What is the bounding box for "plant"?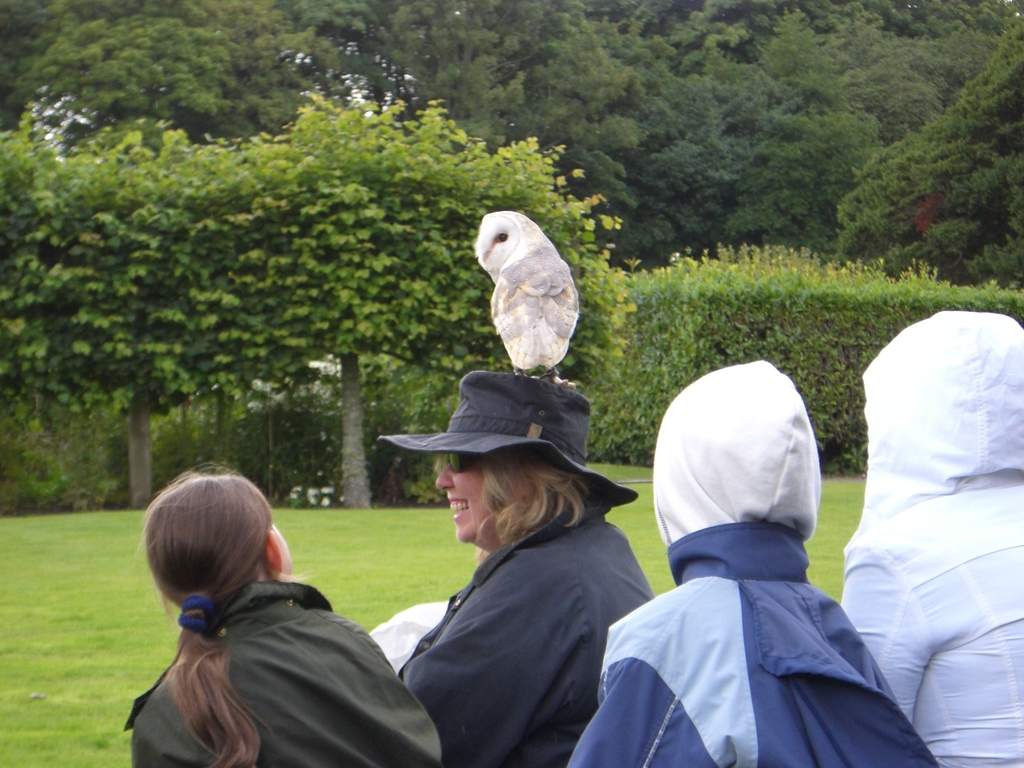
[x1=5, y1=392, x2=36, y2=520].
